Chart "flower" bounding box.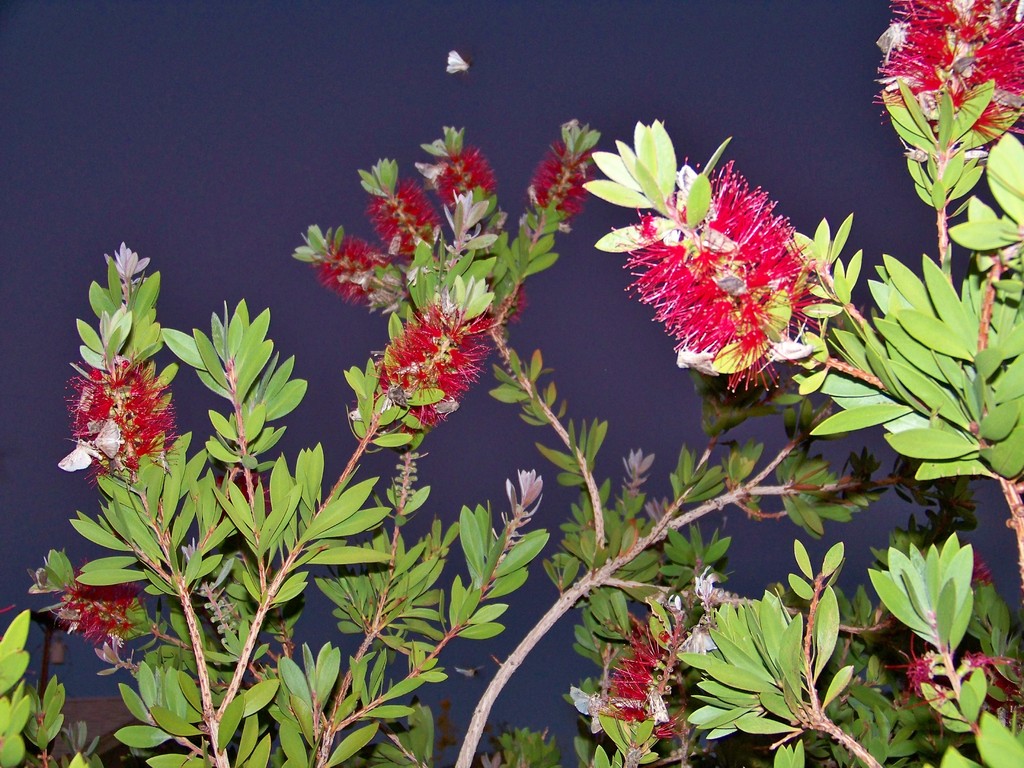
Charted: l=580, t=630, r=682, b=744.
